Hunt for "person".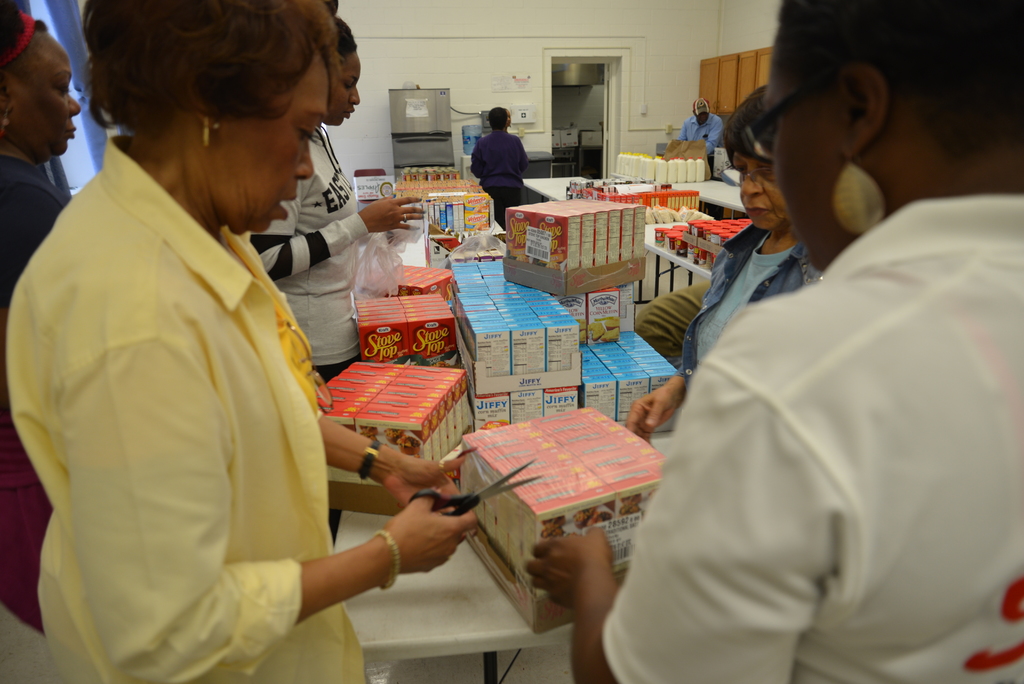
Hunted down at (x1=522, y1=0, x2=1023, y2=683).
